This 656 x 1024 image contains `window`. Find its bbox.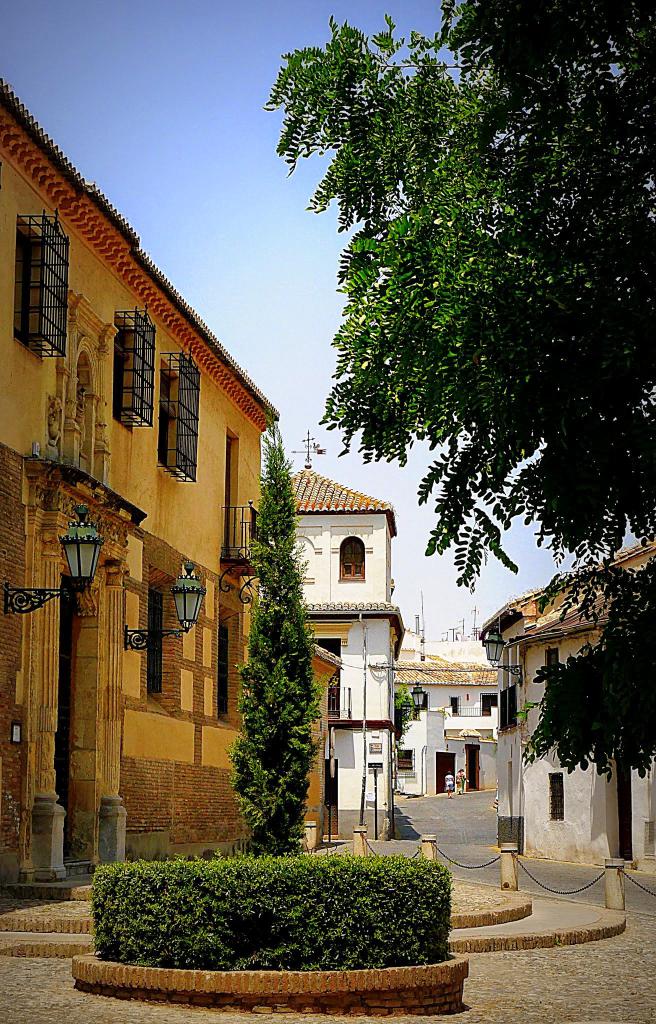
rect(547, 772, 563, 822).
